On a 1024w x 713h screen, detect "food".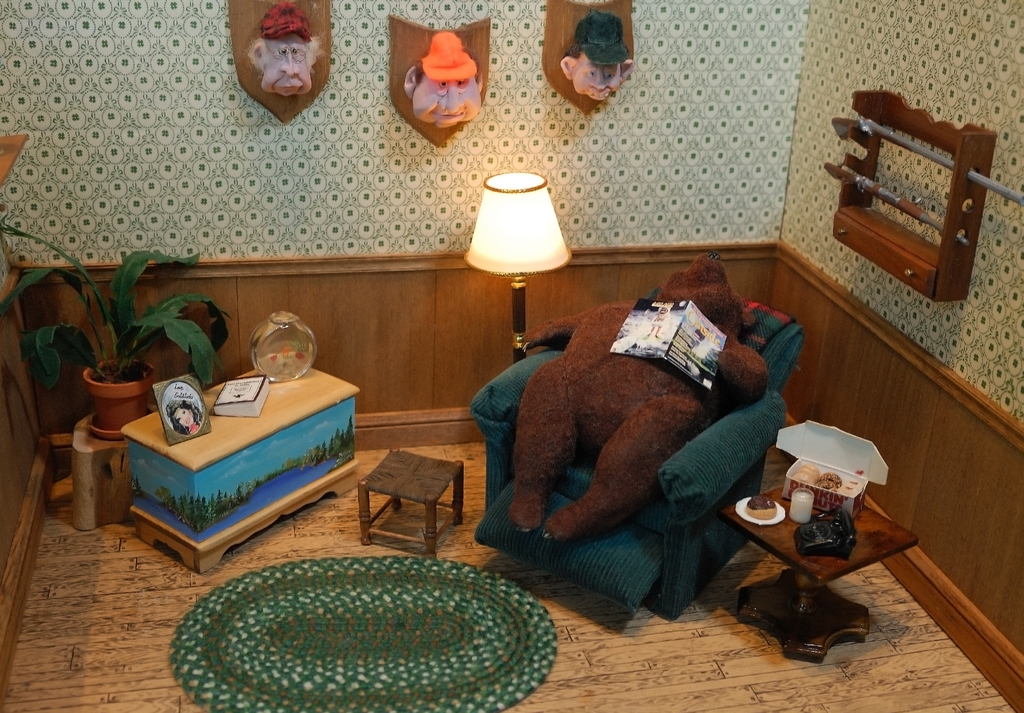
<region>819, 469, 840, 493</region>.
